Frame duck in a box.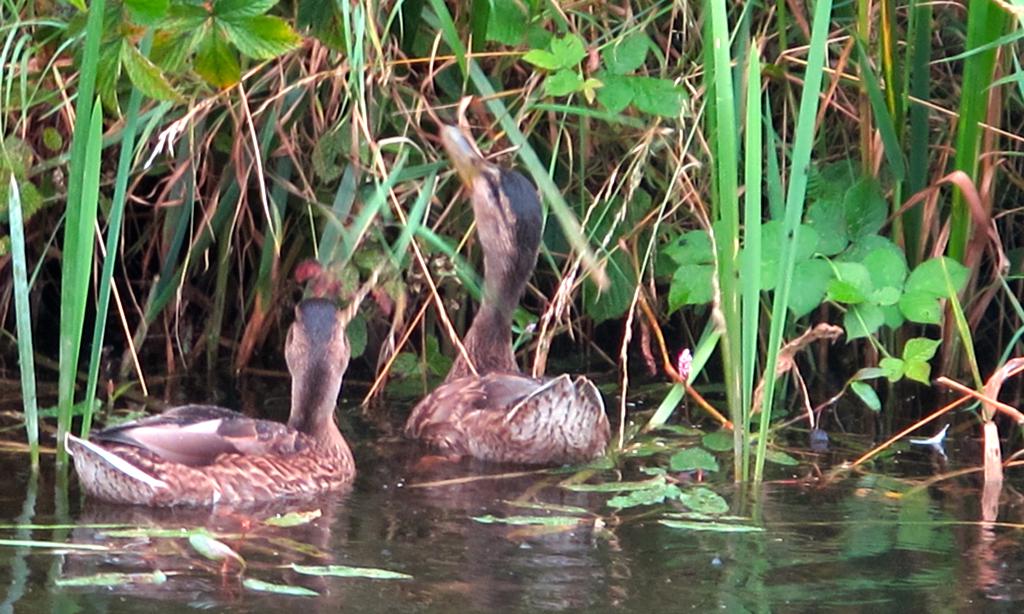
detection(65, 298, 383, 514).
